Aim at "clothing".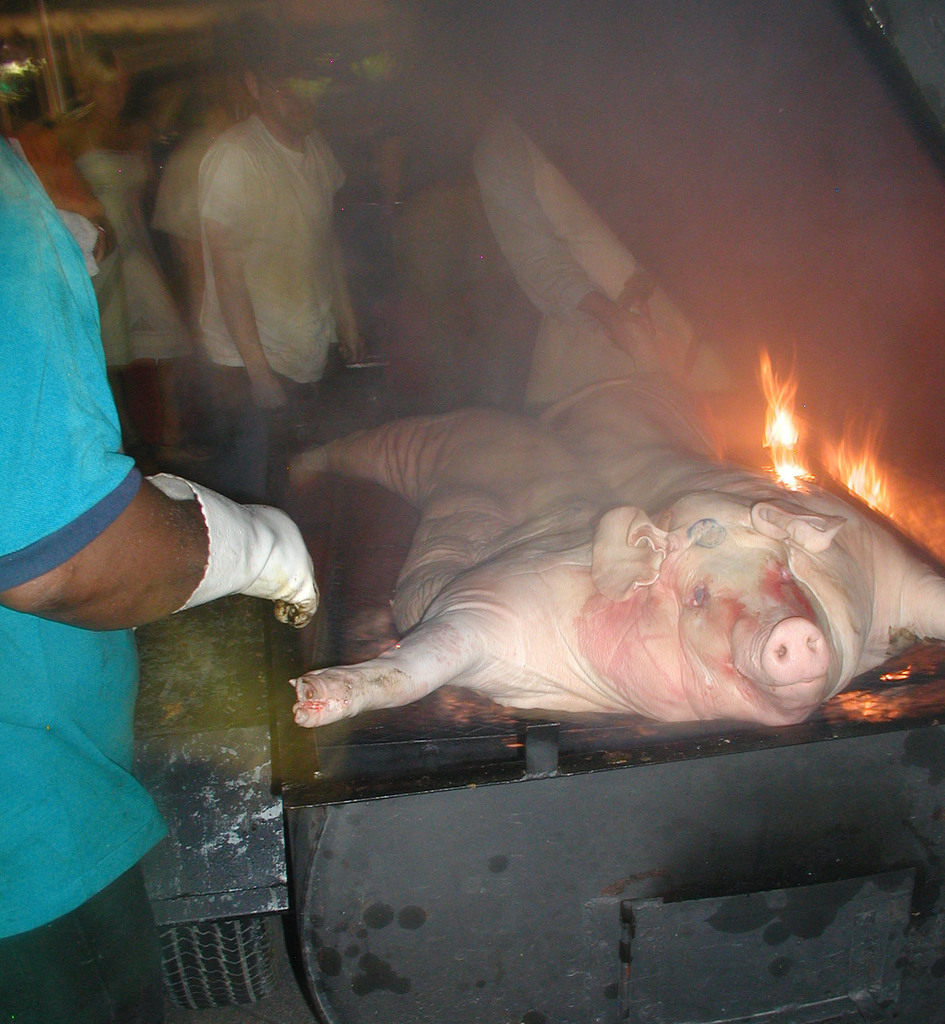
Aimed at {"left": 194, "top": 116, "right": 350, "bottom": 502}.
